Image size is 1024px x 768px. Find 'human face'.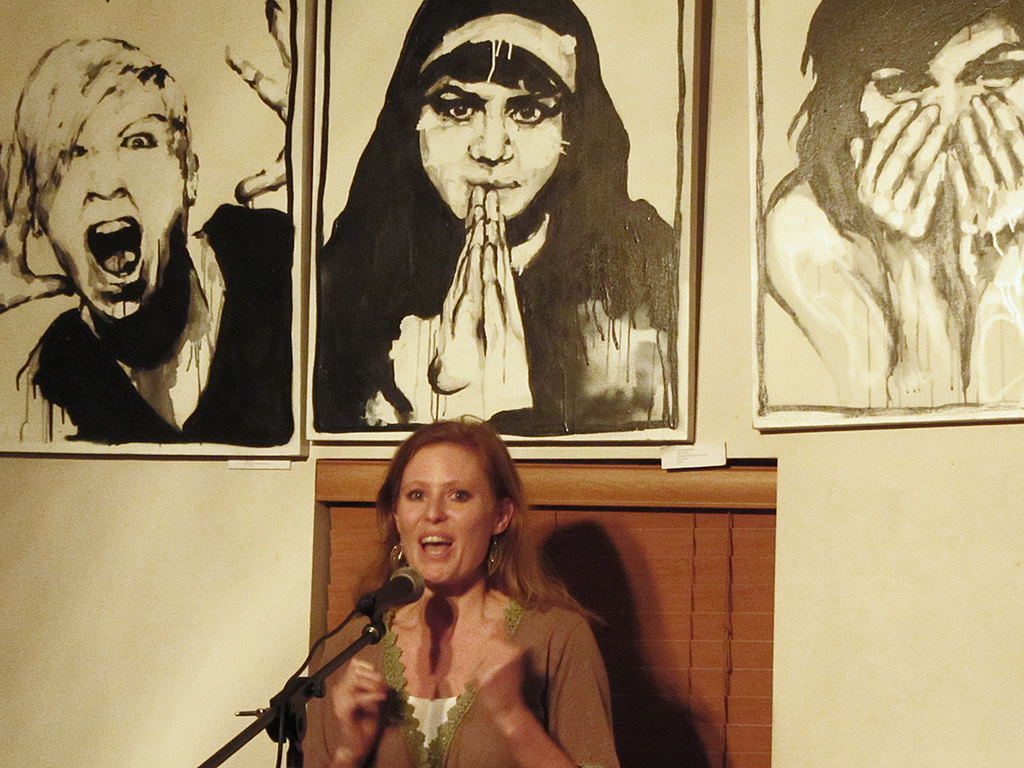
bbox=[42, 81, 189, 321].
